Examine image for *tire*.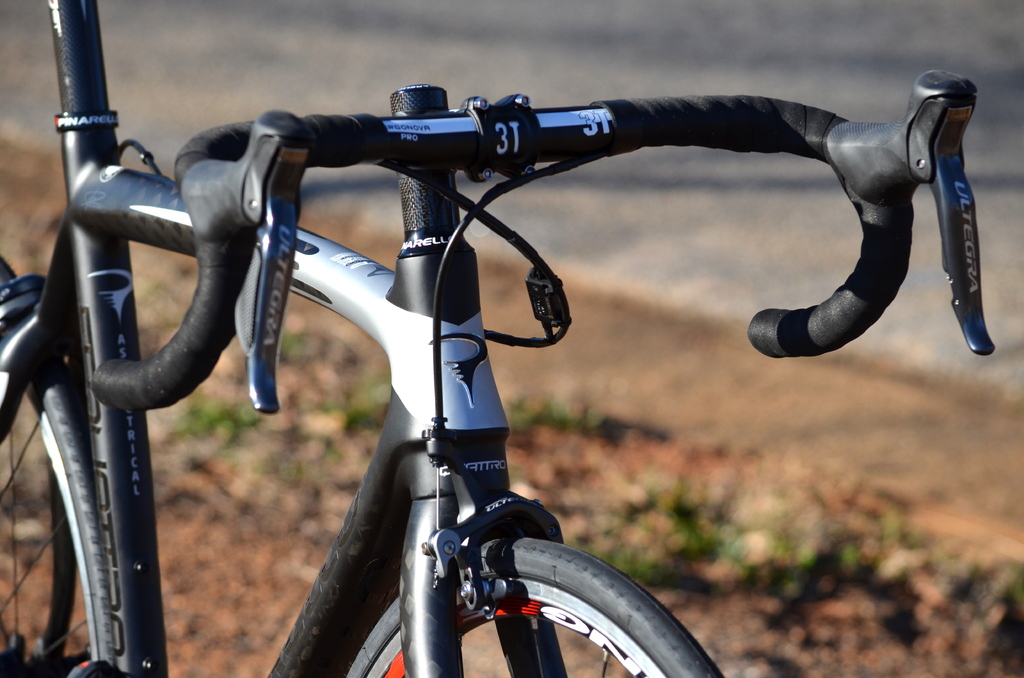
Examination result: crop(349, 532, 732, 677).
